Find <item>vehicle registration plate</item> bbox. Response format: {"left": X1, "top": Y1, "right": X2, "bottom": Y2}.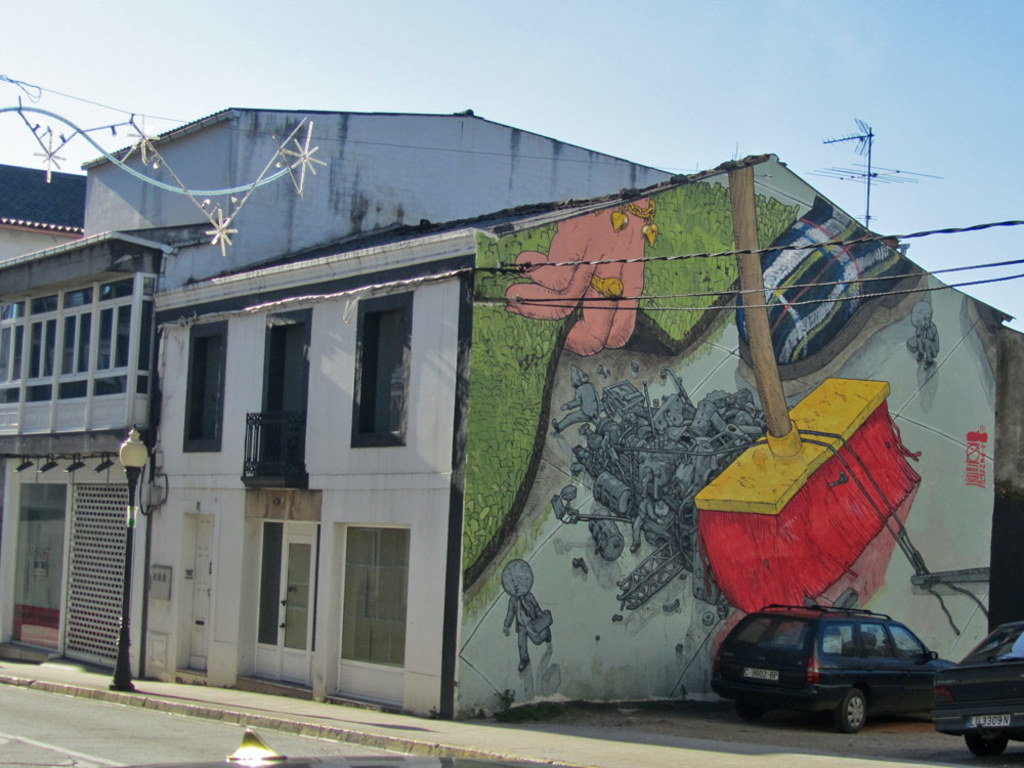
{"left": 741, "top": 668, "right": 779, "bottom": 680}.
